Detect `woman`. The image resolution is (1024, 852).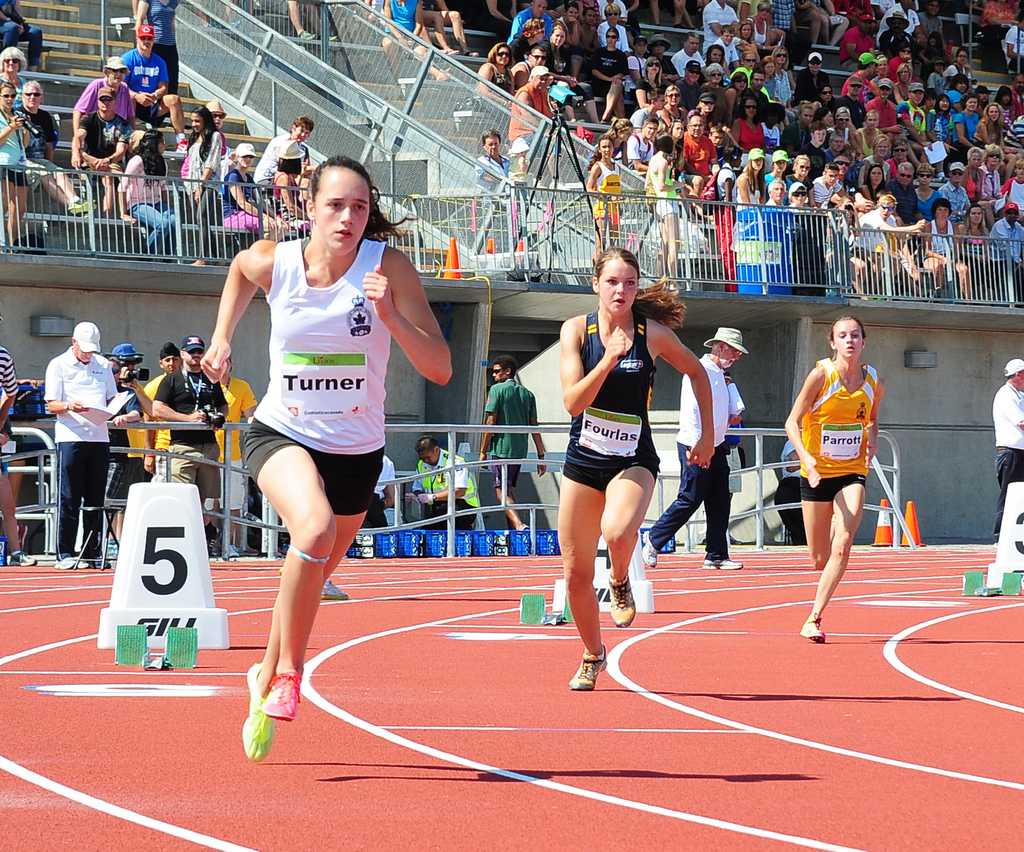
<region>470, 43, 518, 122</region>.
